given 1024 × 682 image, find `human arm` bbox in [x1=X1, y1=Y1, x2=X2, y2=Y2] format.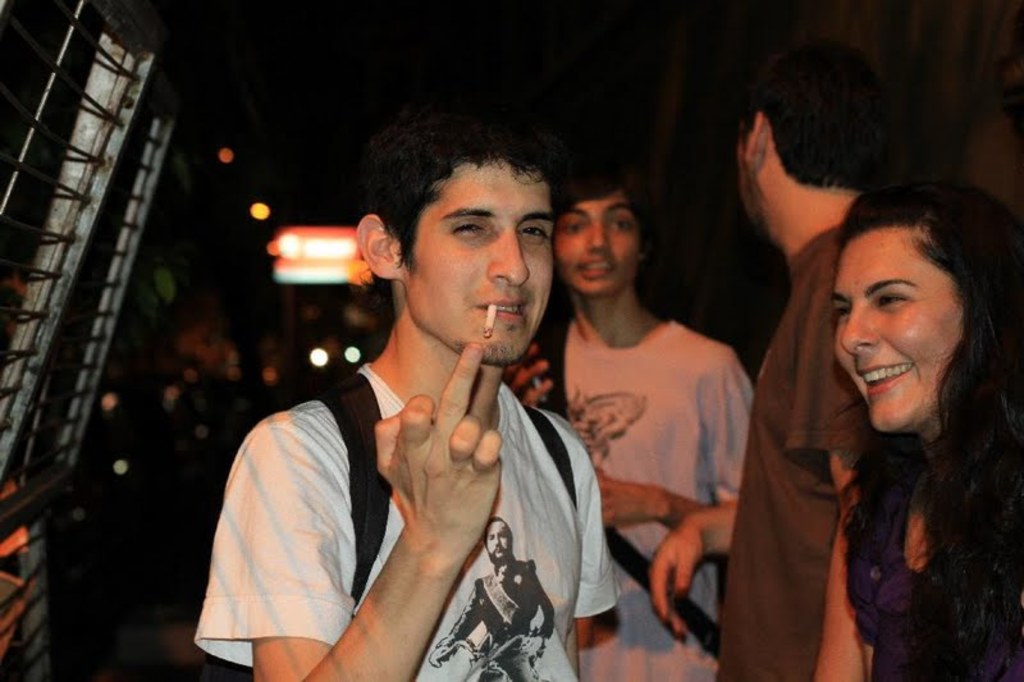
[x1=247, y1=343, x2=527, y2=662].
